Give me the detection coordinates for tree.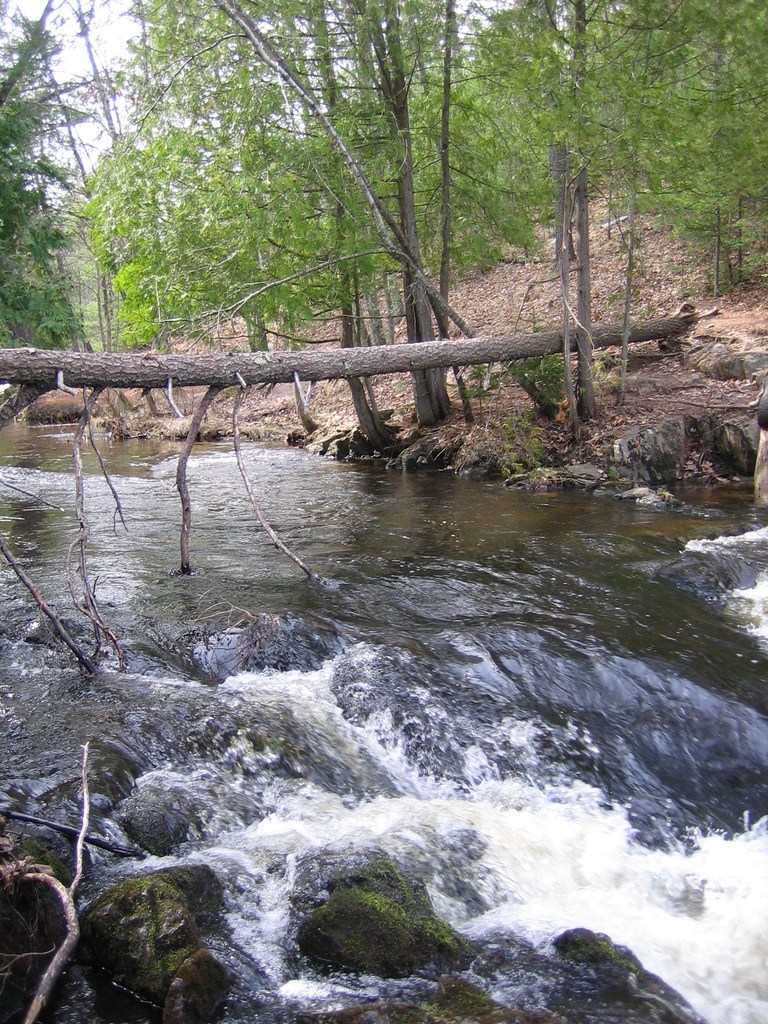
(216,0,356,387).
